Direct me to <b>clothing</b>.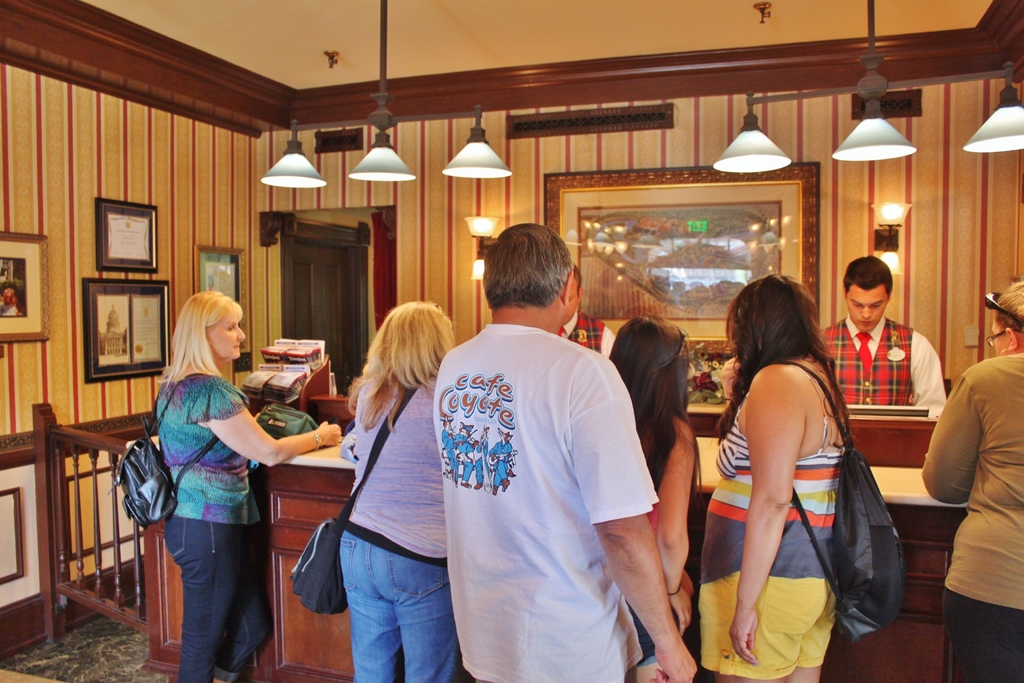
Direction: select_region(628, 420, 671, 661).
